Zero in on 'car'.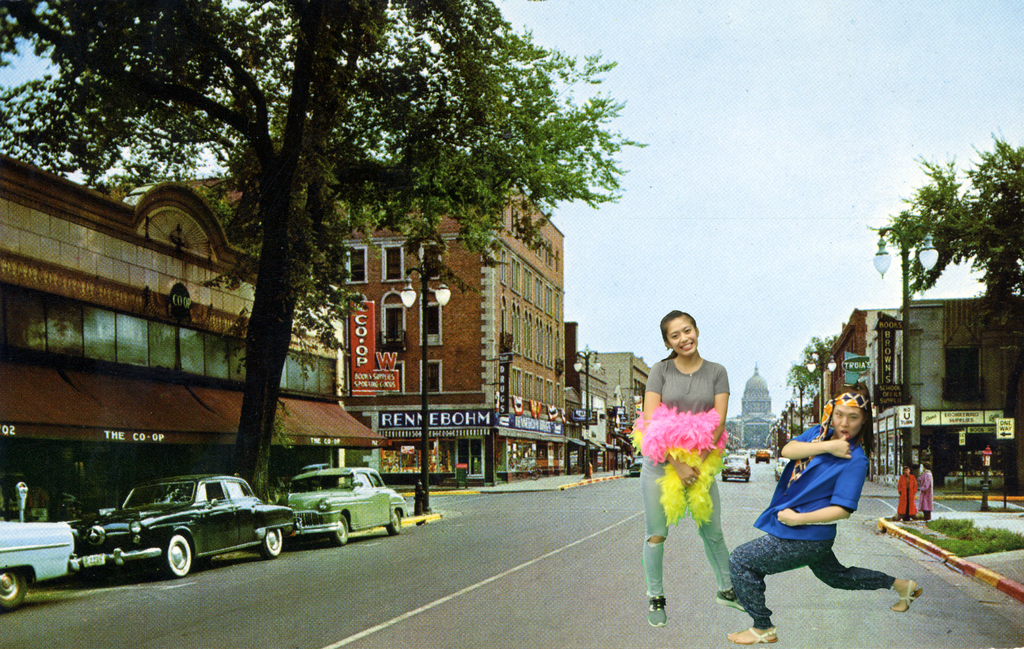
Zeroed in: <box>717,454,750,482</box>.
